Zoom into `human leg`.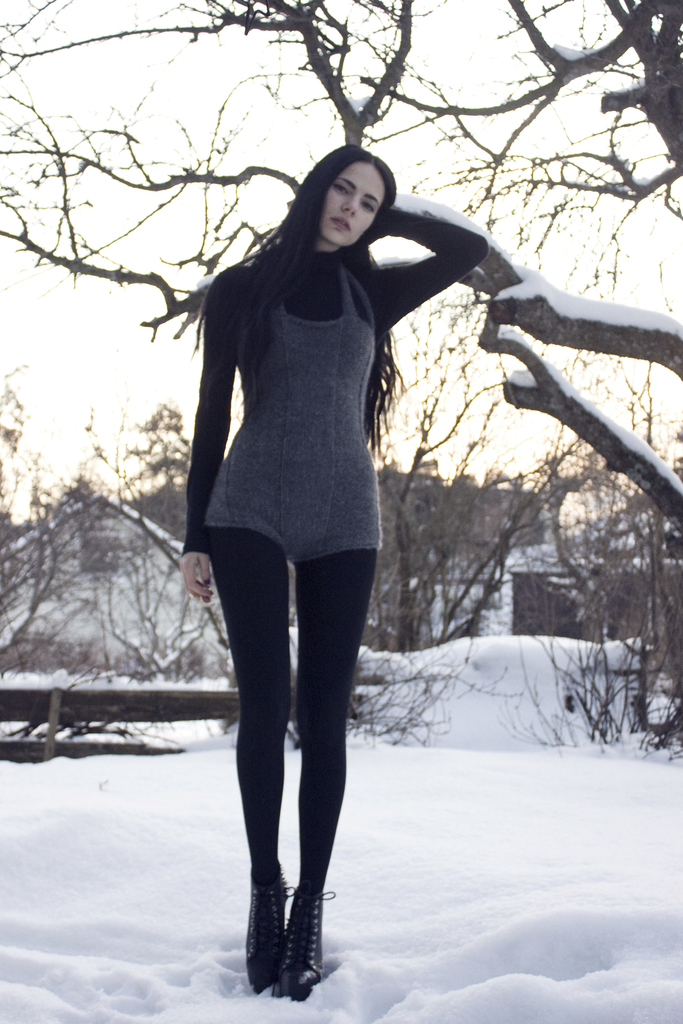
Zoom target: [x1=220, y1=526, x2=285, y2=998].
